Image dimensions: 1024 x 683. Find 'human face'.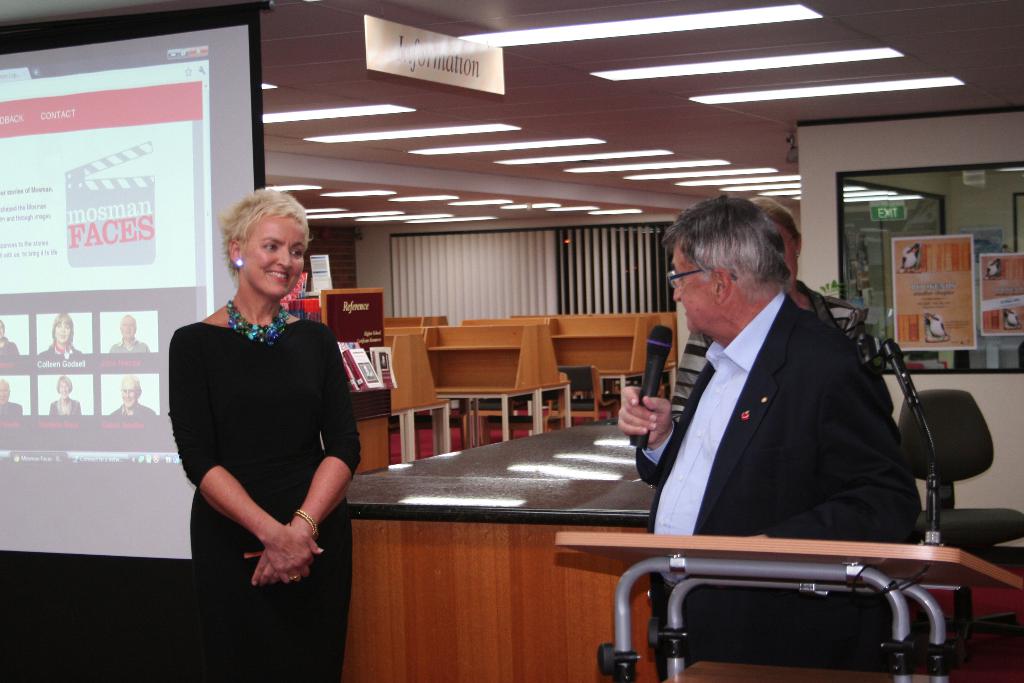
bbox=[243, 208, 310, 299].
